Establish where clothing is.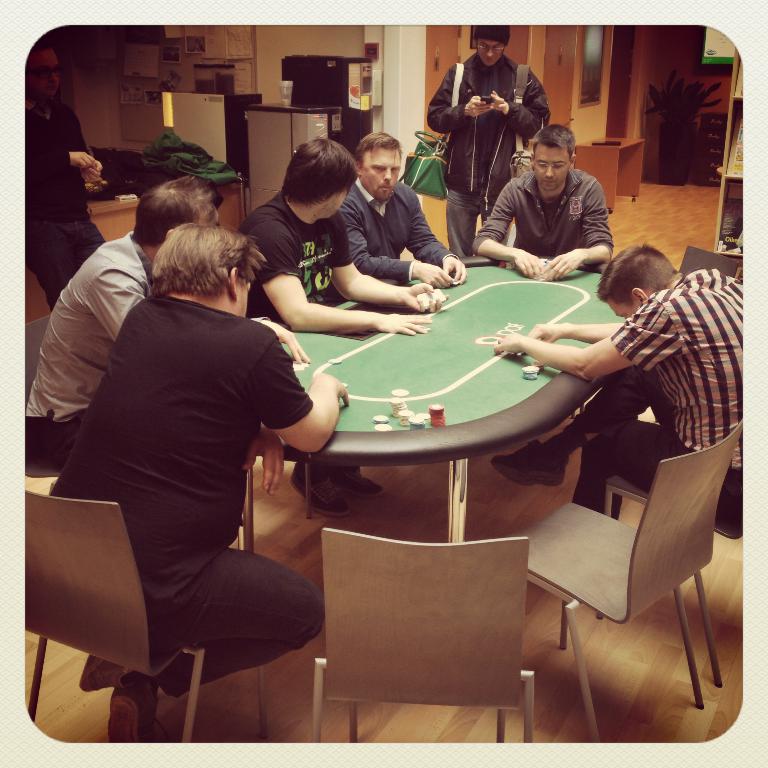
Established at <bbox>335, 178, 450, 280</bbox>.
